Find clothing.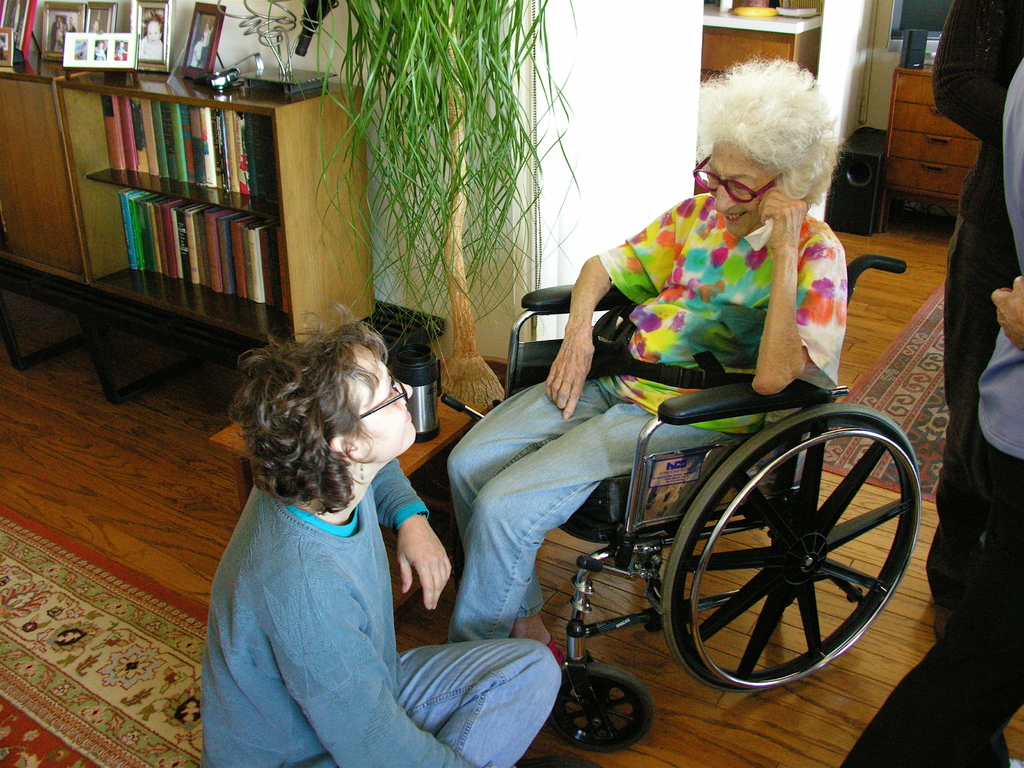
831/0/1023/767.
